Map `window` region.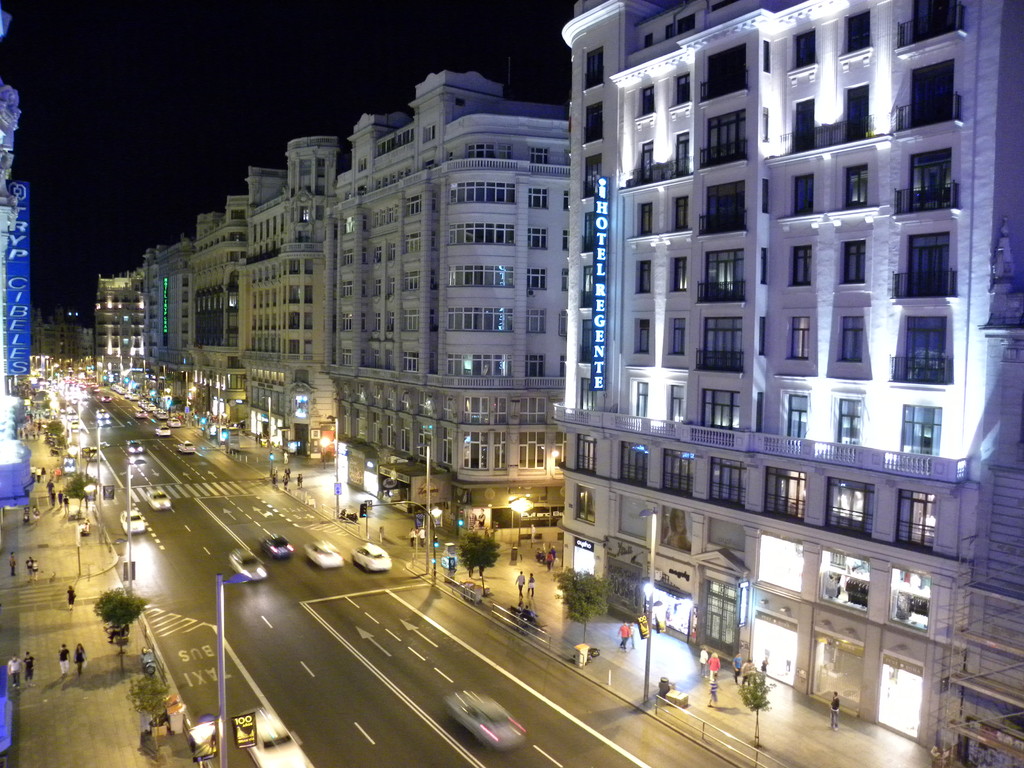
Mapped to 637 79 655 120.
